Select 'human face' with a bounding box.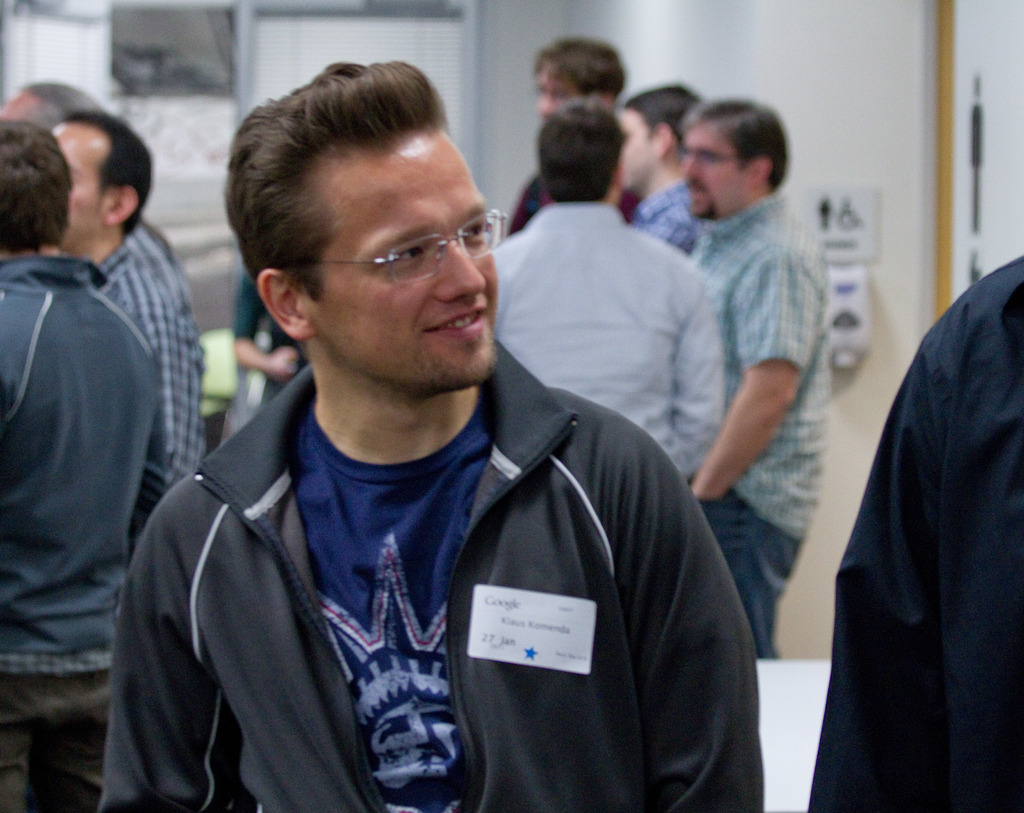
detection(681, 125, 751, 227).
